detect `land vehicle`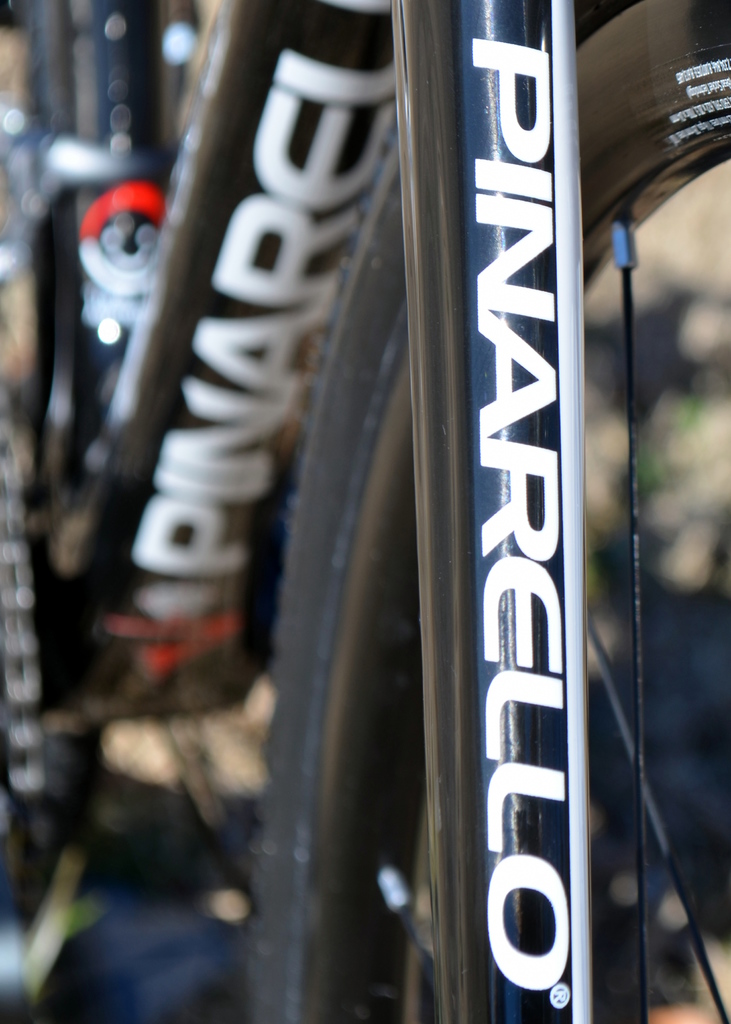
box(129, 0, 696, 1023)
